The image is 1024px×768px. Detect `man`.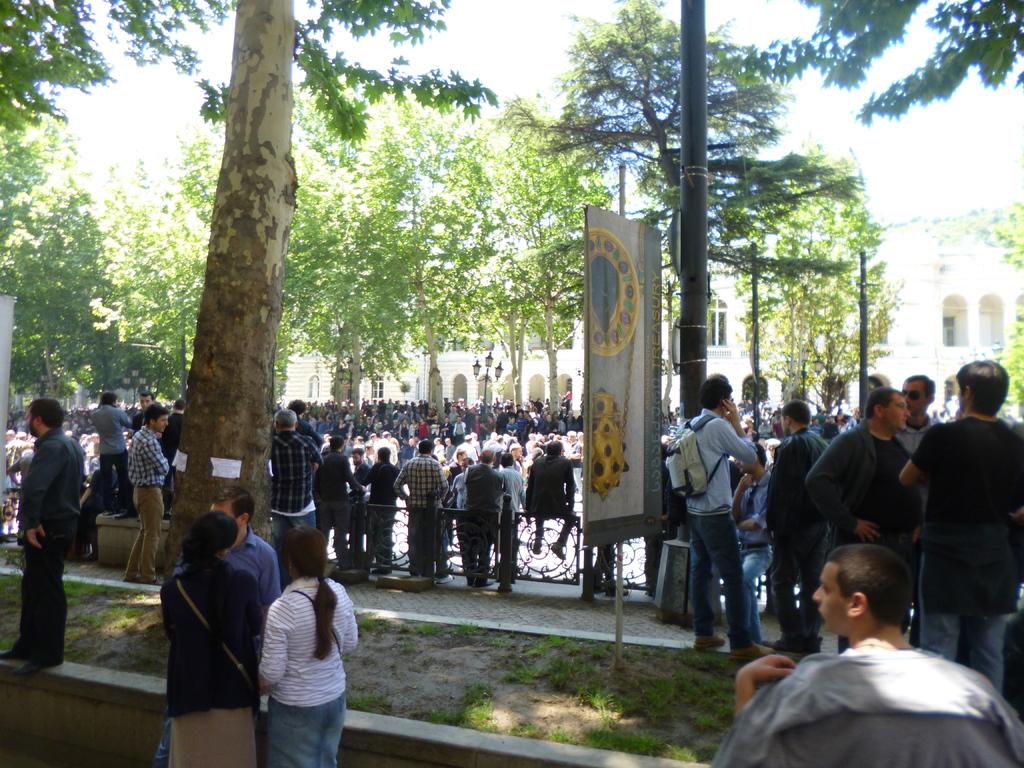
Detection: [659, 371, 769, 657].
